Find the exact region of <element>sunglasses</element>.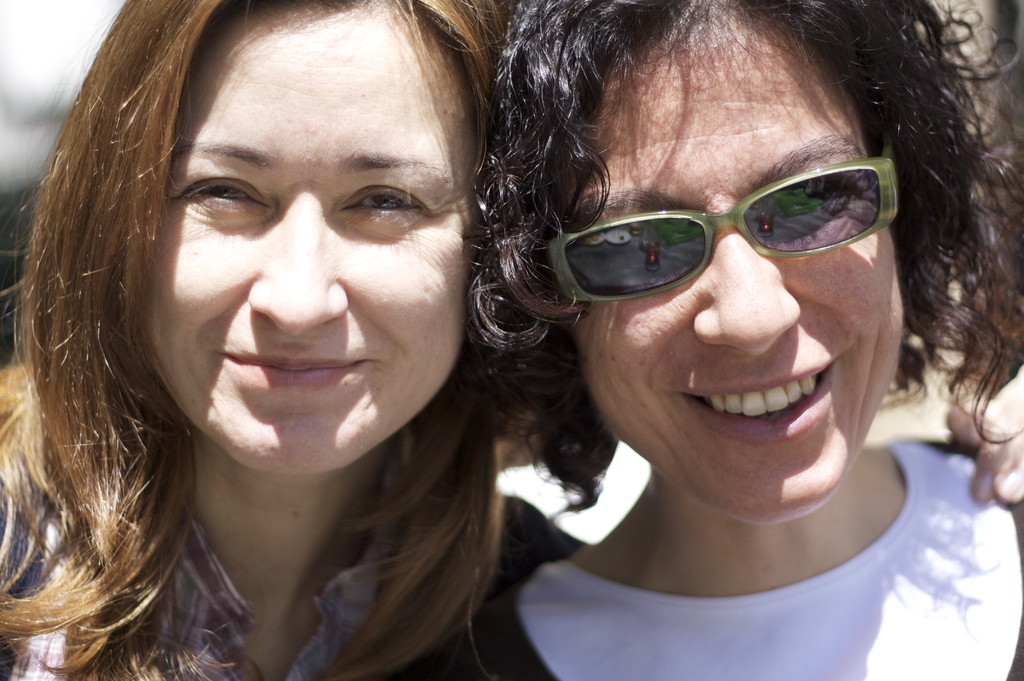
Exact region: crop(548, 138, 900, 304).
